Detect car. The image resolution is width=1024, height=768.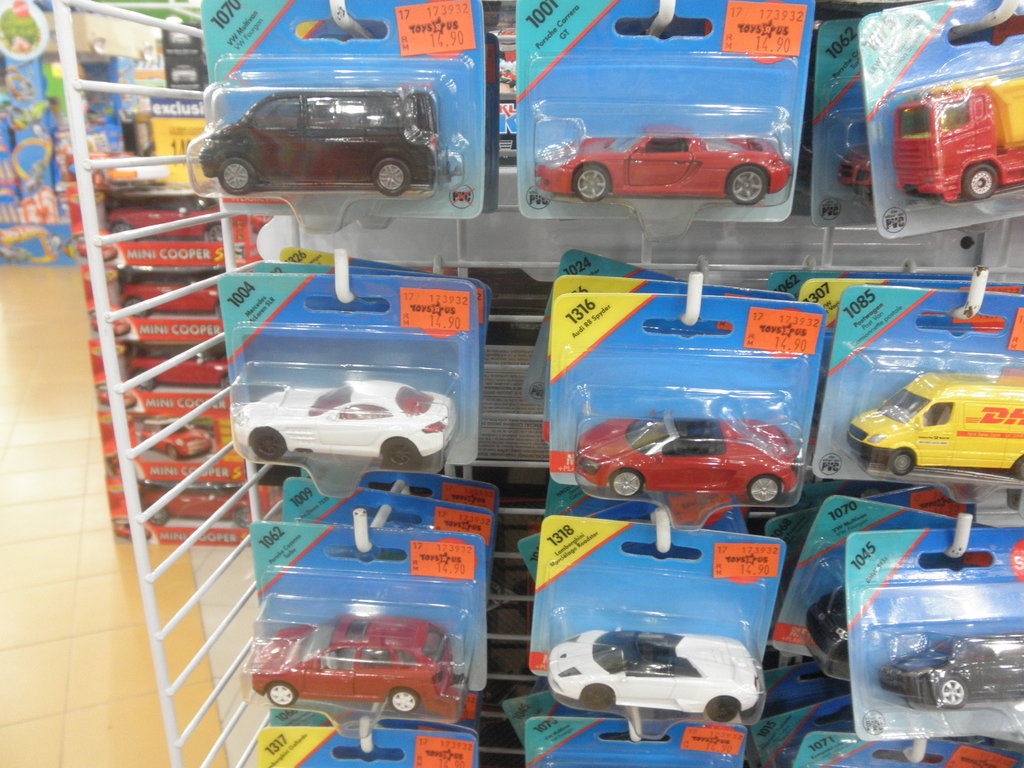
x1=550, y1=636, x2=762, y2=720.
